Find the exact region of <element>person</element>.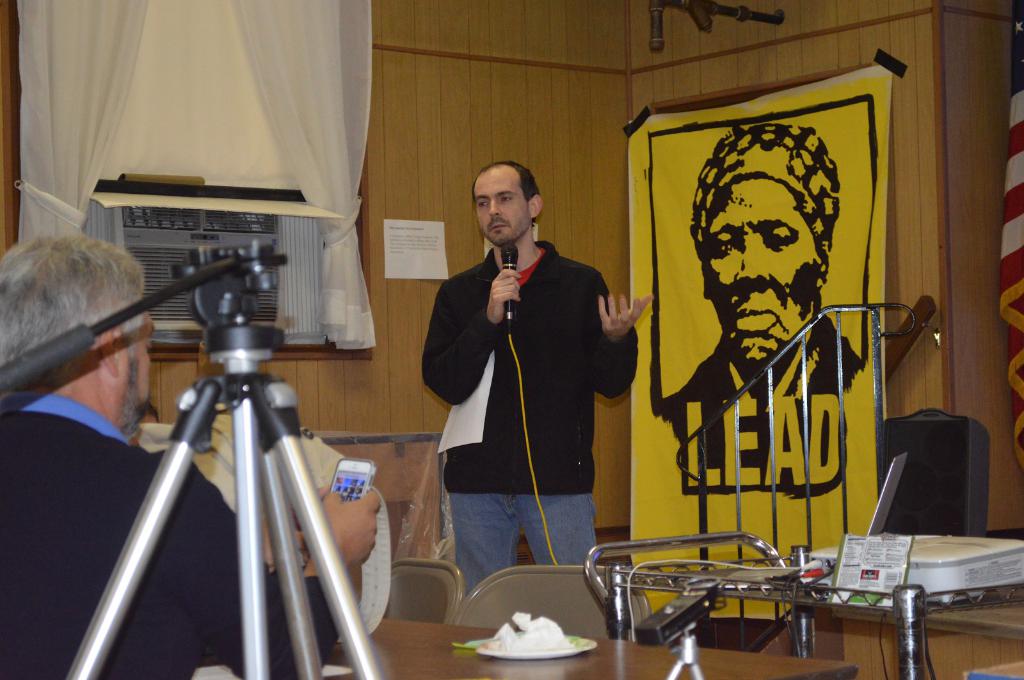
Exact region: locate(420, 130, 630, 635).
